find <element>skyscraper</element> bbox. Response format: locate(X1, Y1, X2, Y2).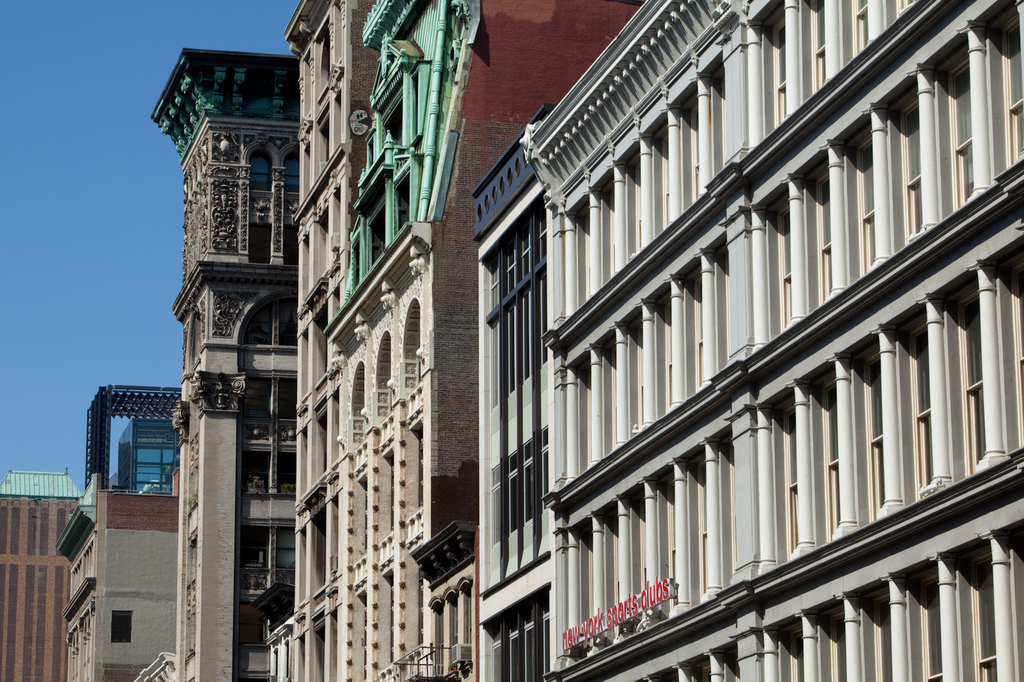
locate(275, 0, 1023, 681).
